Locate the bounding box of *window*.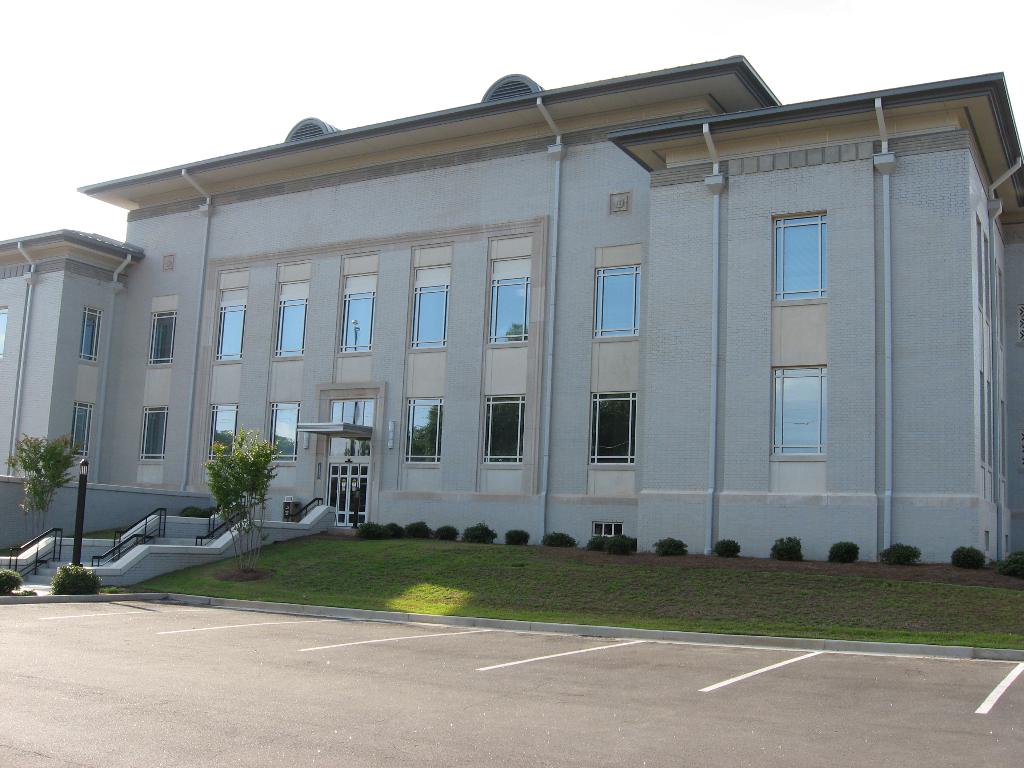
Bounding box: (x1=337, y1=288, x2=383, y2=357).
